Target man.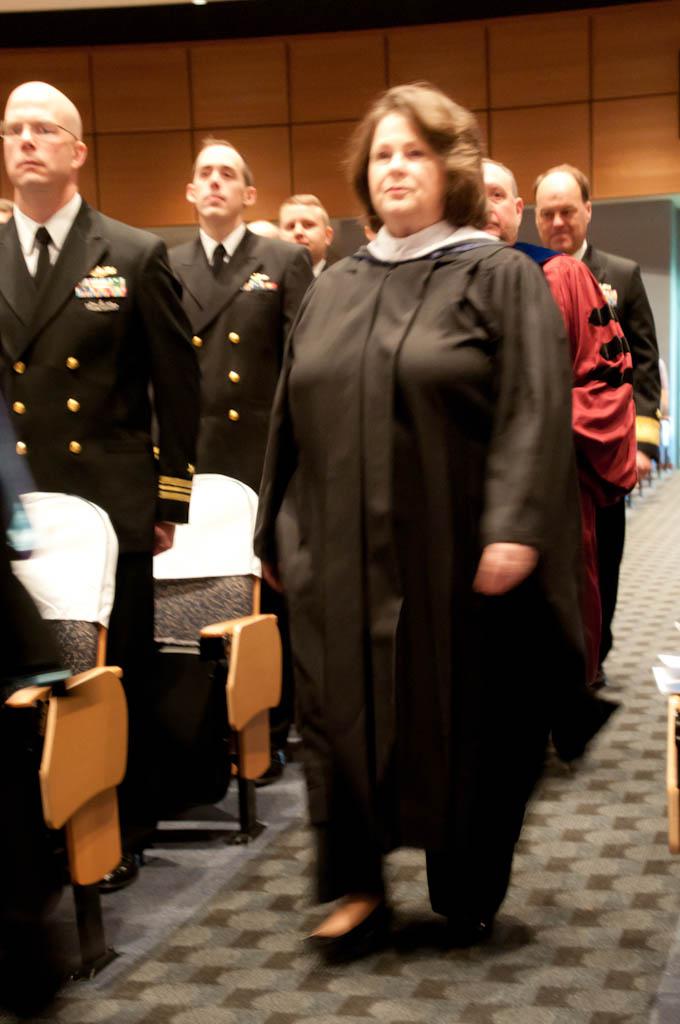
Target region: box=[162, 129, 309, 508].
